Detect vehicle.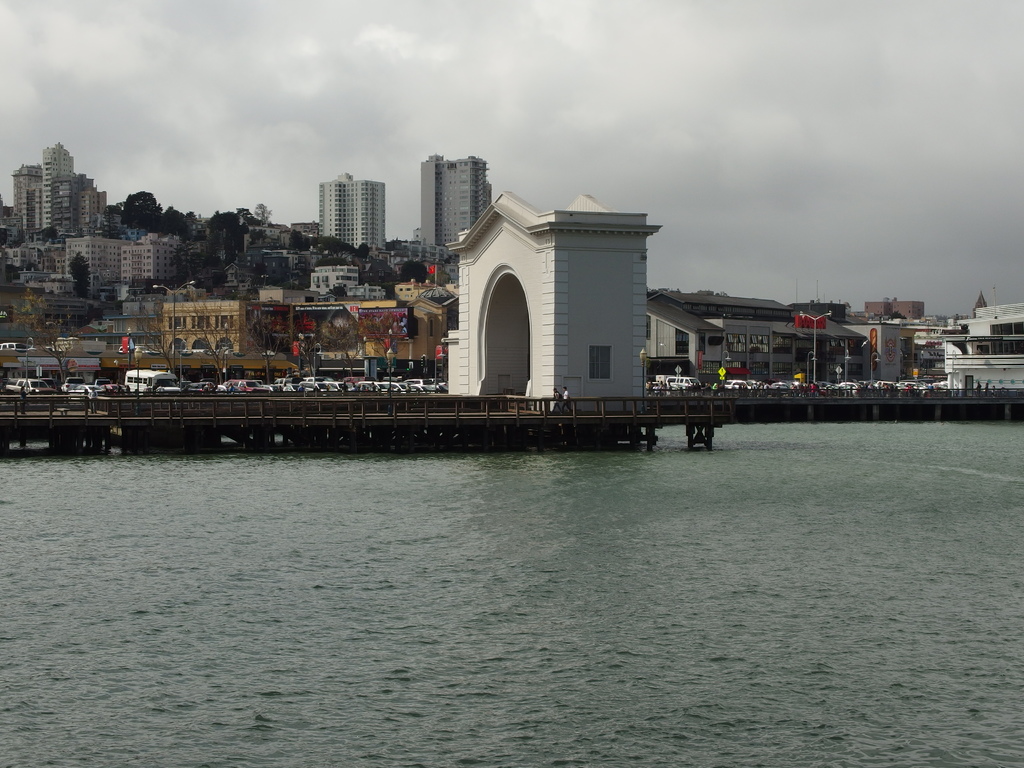
Detected at box(300, 375, 332, 393).
